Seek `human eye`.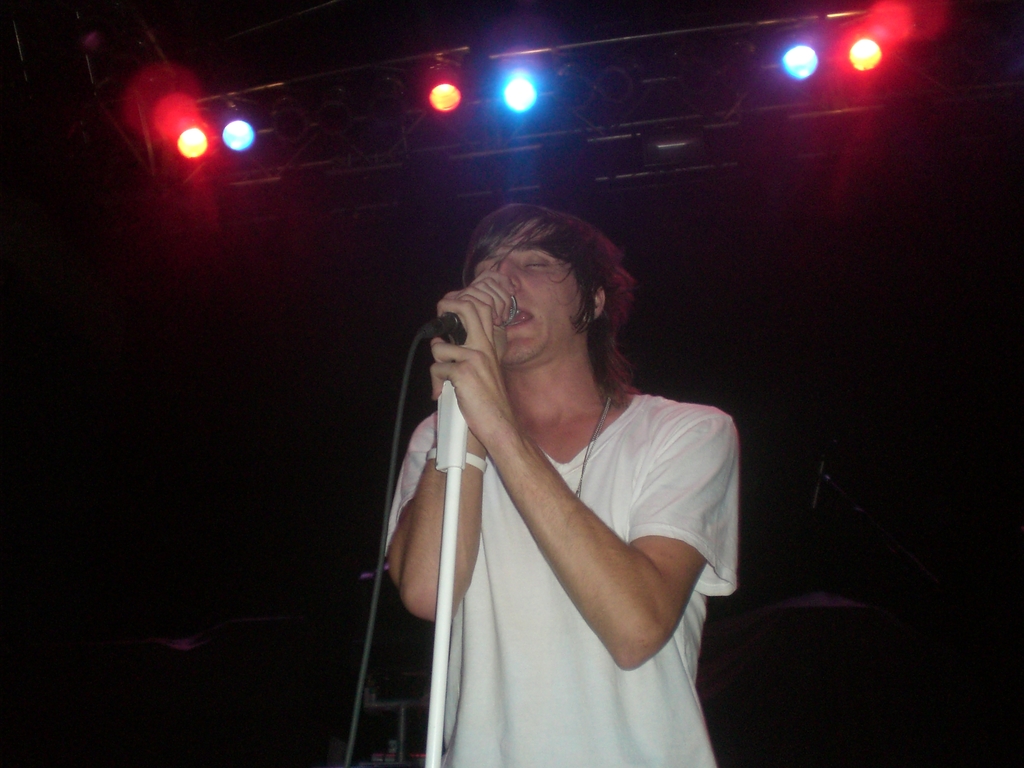
x1=519 y1=252 x2=551 y2=273.
